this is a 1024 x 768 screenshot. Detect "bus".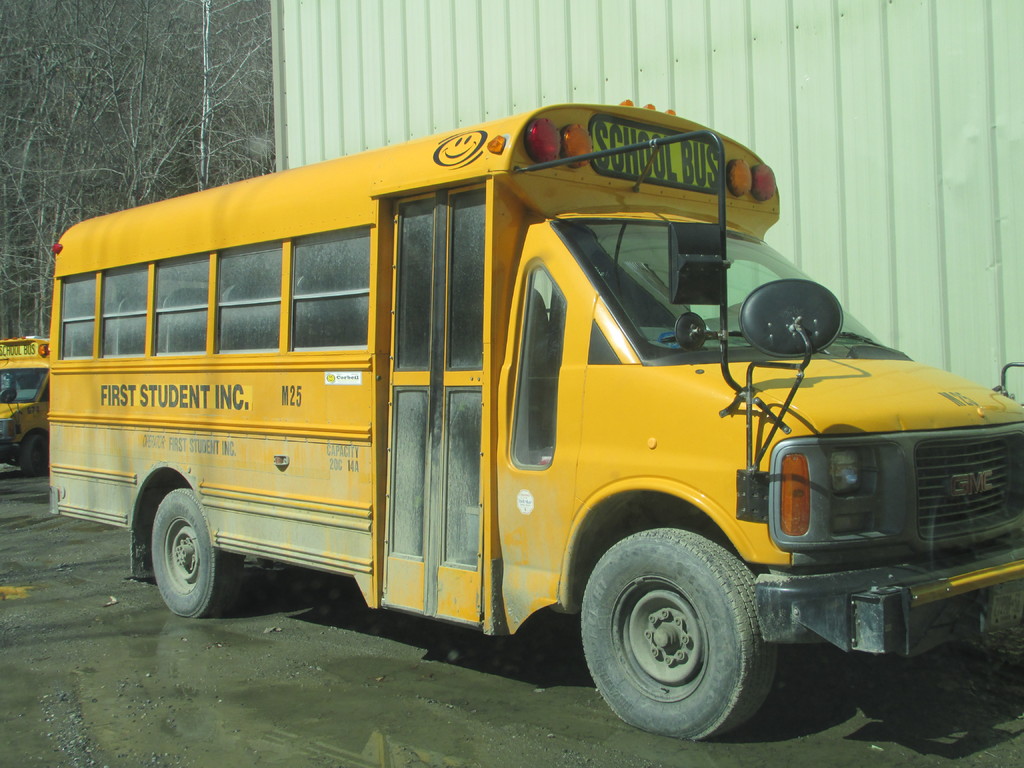
bbox=(46, 93, 1023, 739).
